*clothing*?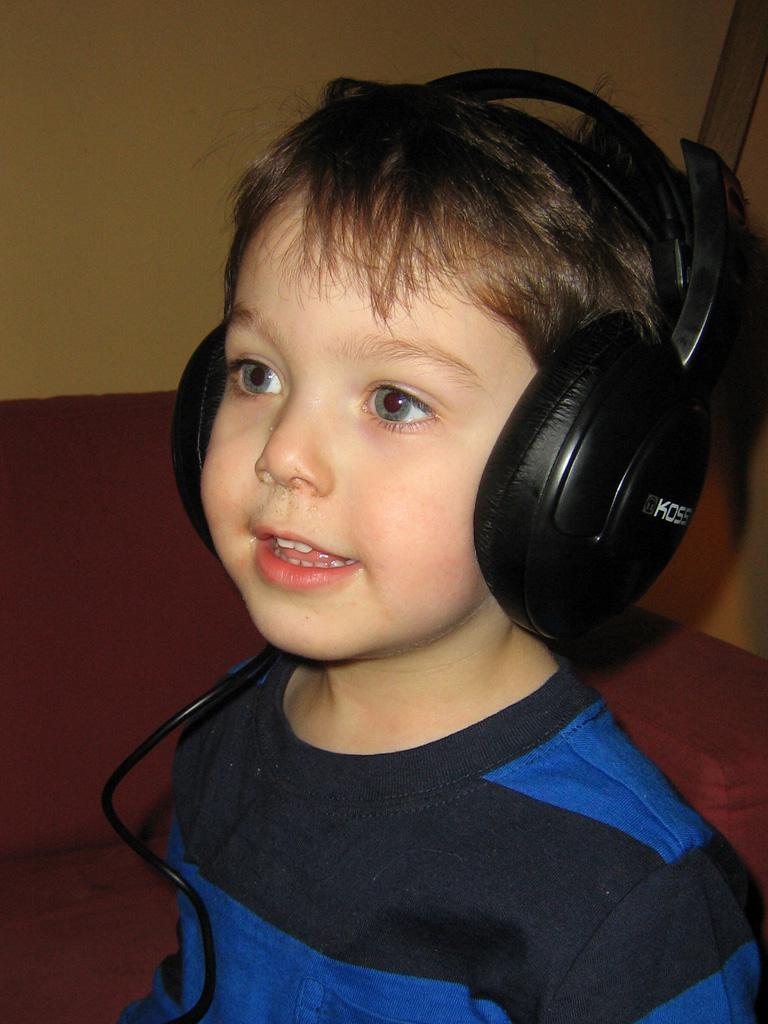
114,641,767,1023
